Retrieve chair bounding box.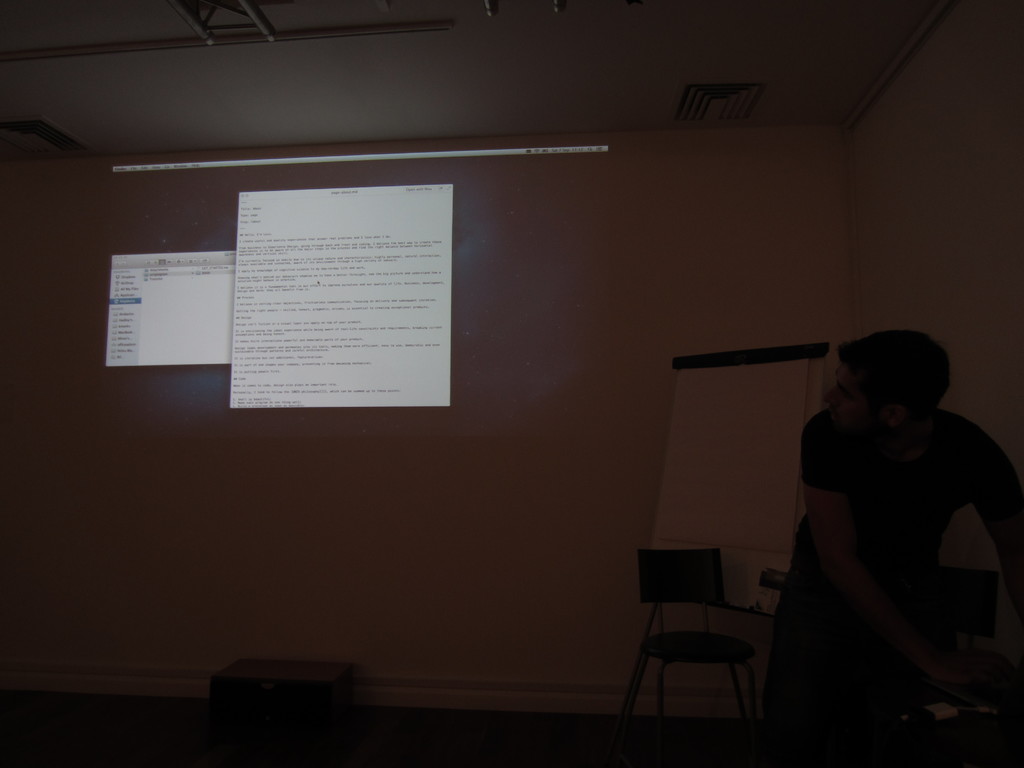
Bounding box: (617,533,774,759).
